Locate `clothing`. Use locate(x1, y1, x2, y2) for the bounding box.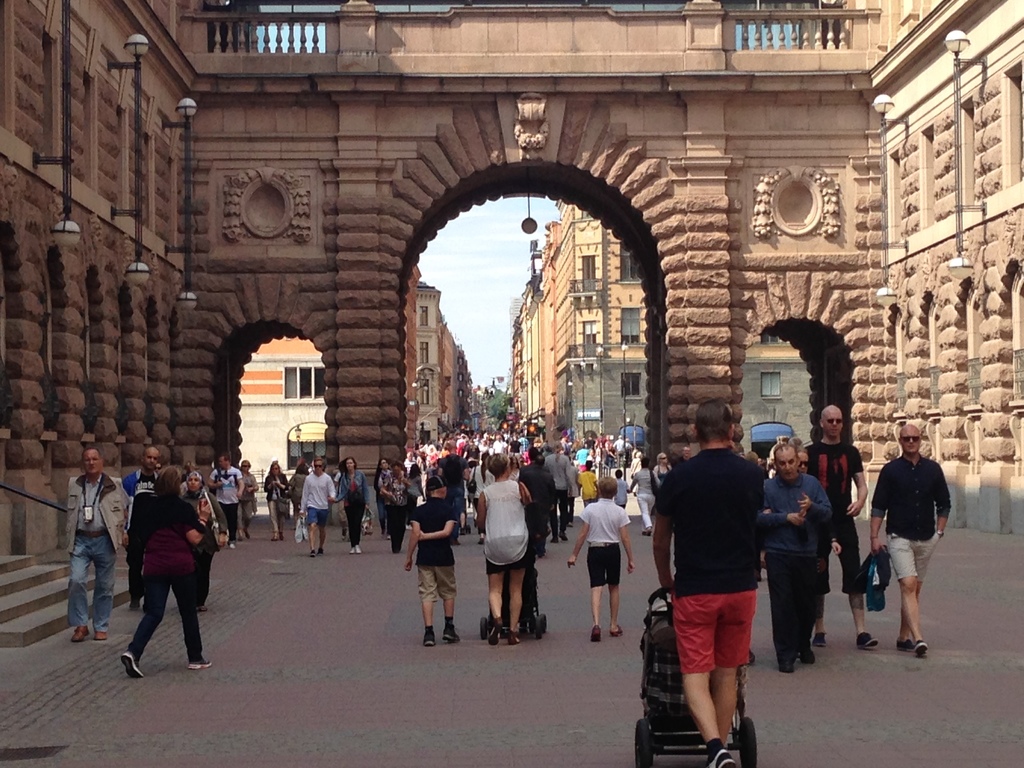
locate(467, 464, 493, 511).
